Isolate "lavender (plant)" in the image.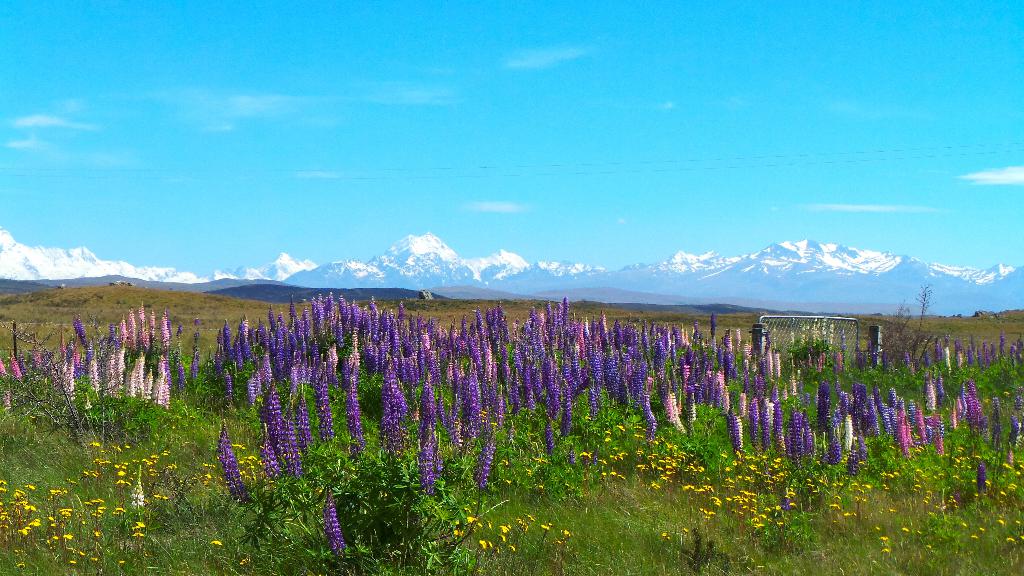
Isolated region: {"left": 191, "top": 358, "right": 196, "bottom": 381}.
